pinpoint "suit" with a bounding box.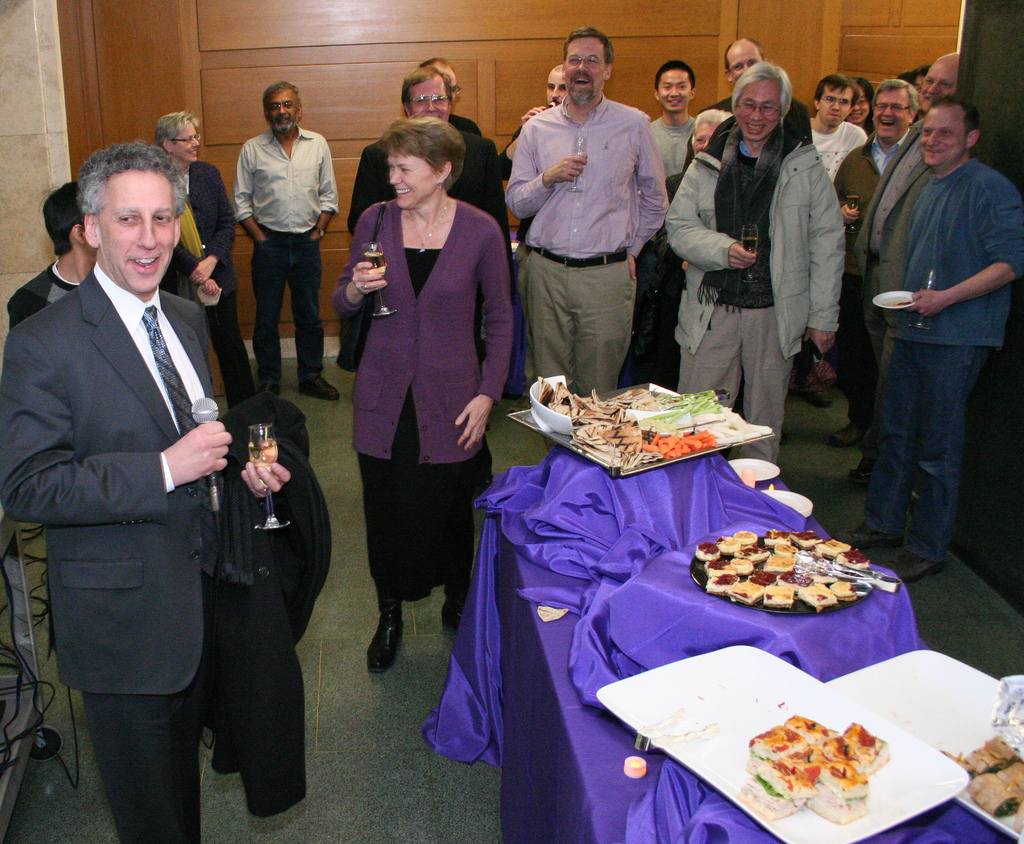
x1=845, y1=125, x2=934, y2=459.
